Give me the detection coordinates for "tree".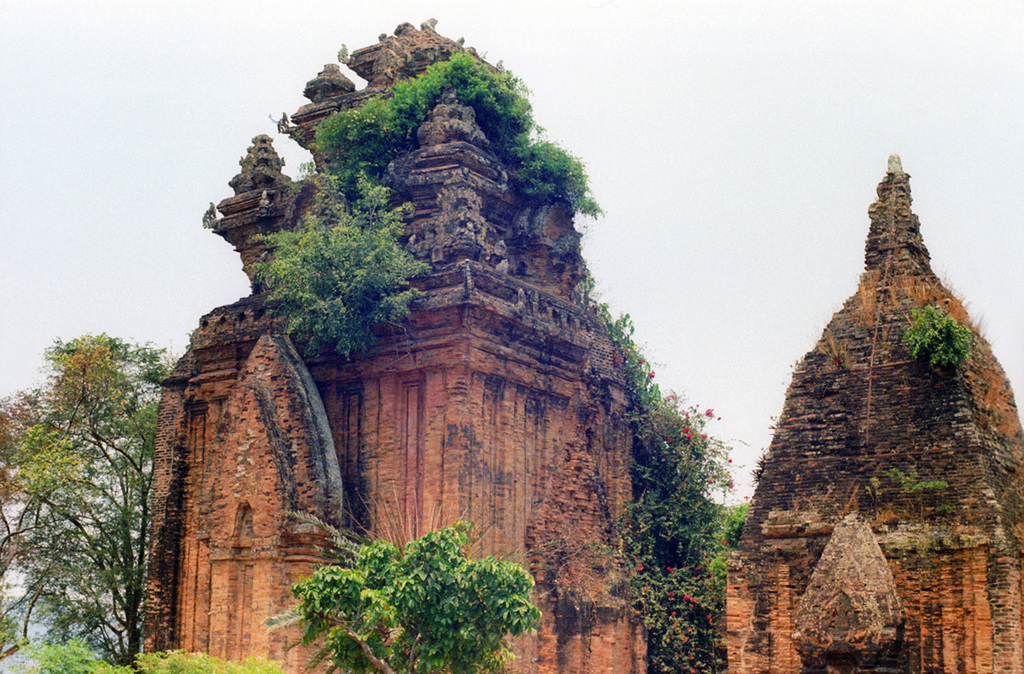
(0, 326, 209, 673).
